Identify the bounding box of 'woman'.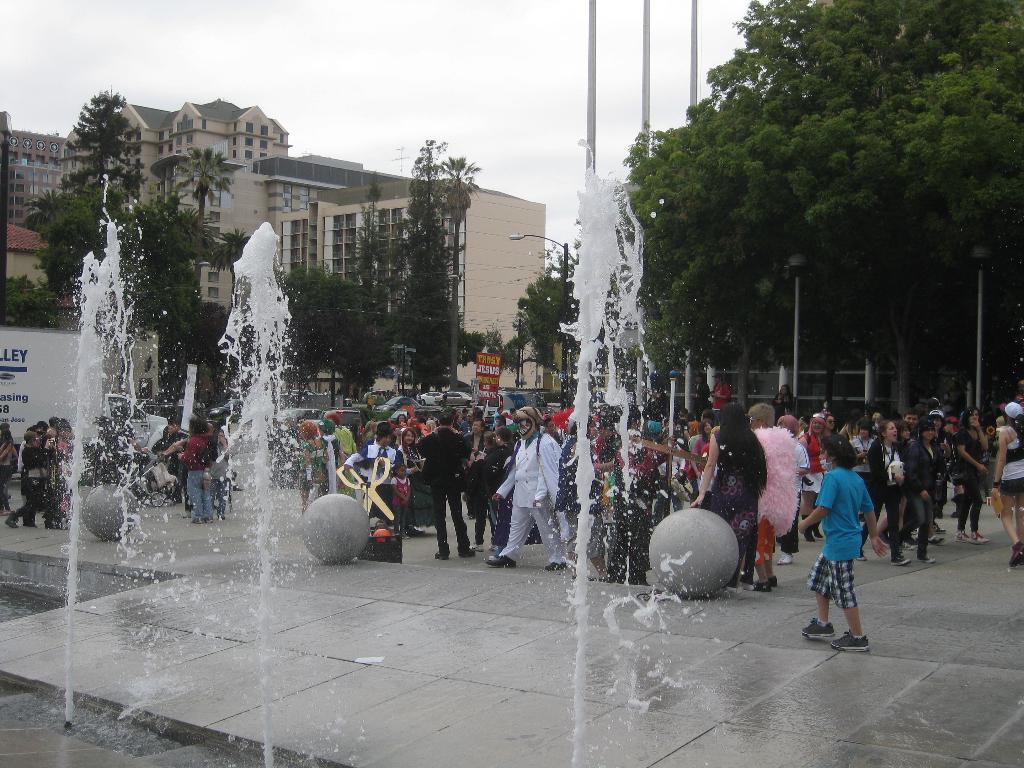
[left=993, top=401, right=1023, bottom=568].
